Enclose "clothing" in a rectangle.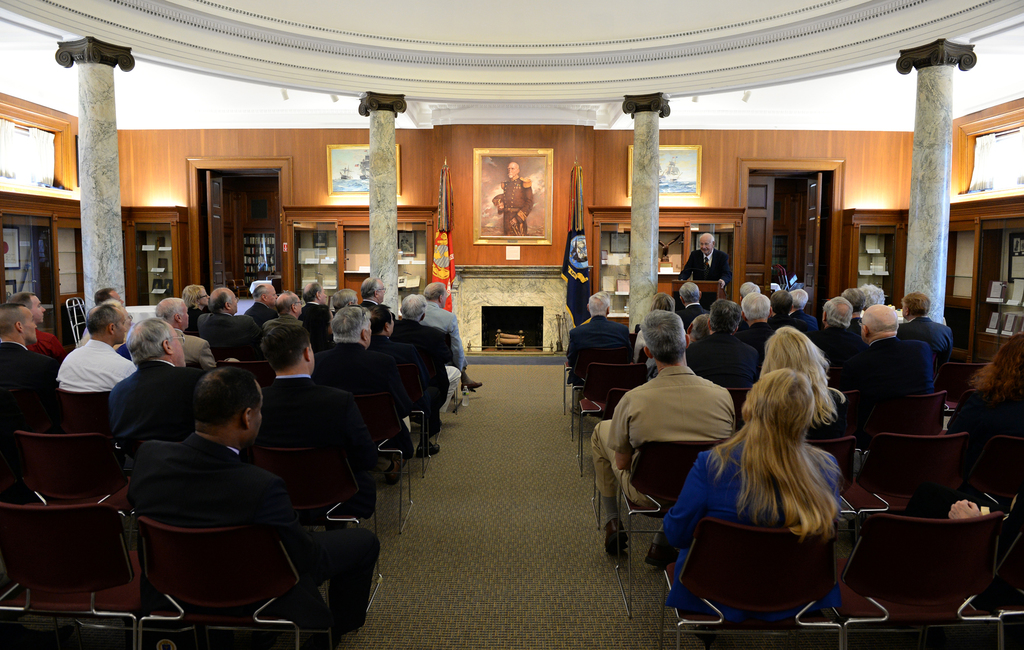
{"left": 370, "top": 329, "right": 446, "bottom": 421}.
